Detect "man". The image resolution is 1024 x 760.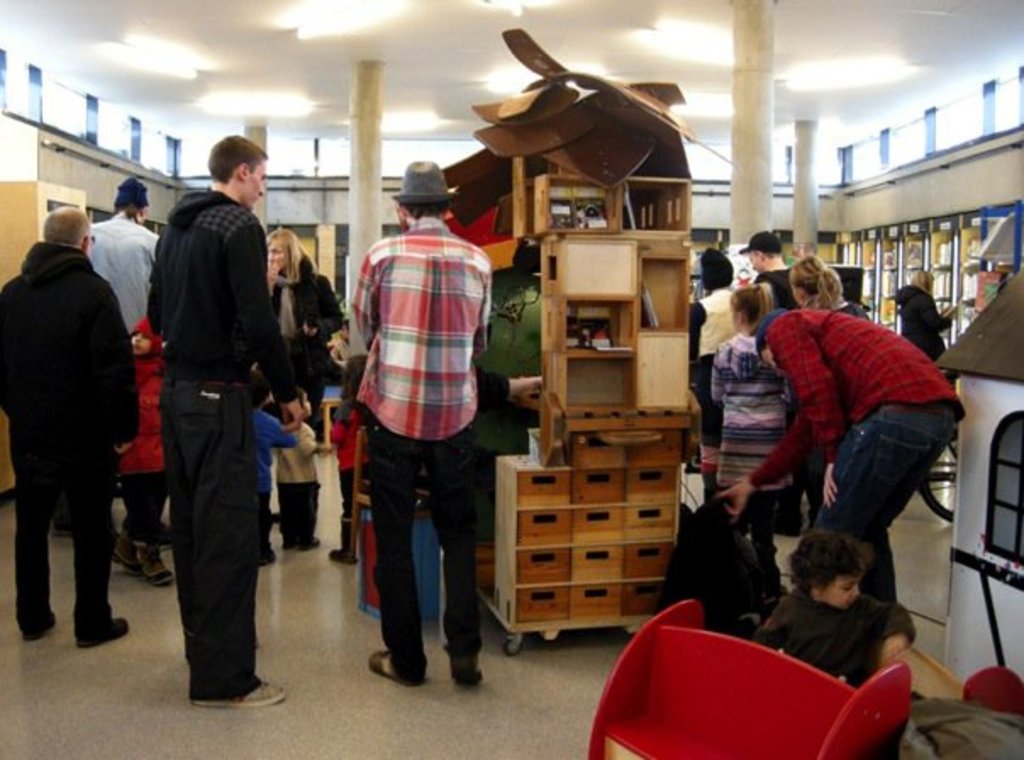
(0,204,129,645).
